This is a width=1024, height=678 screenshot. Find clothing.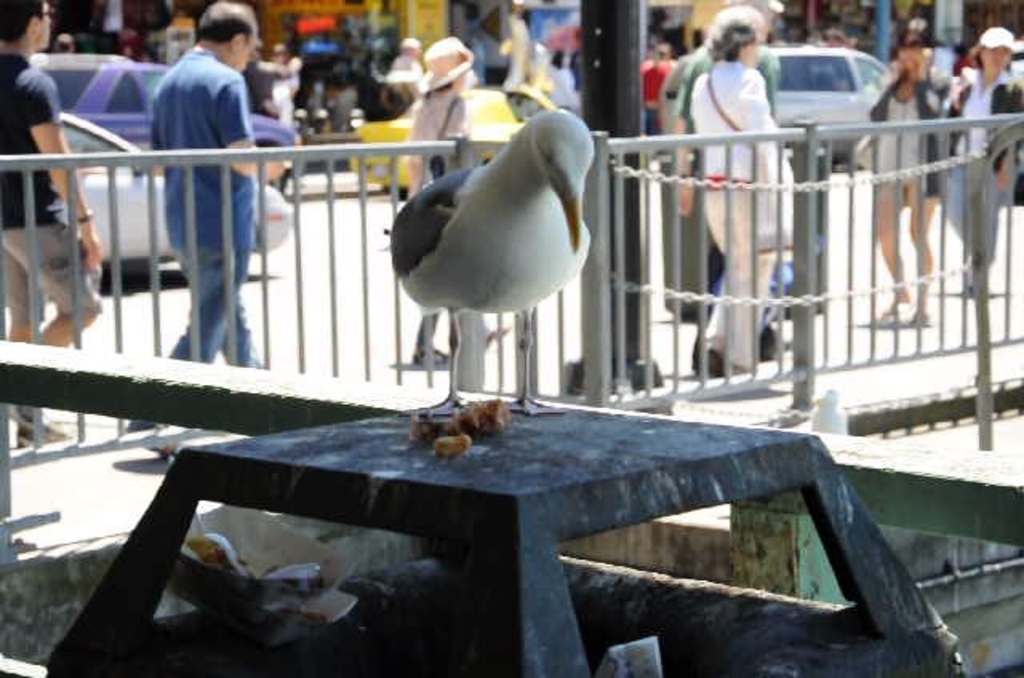
Bounding box: [x1=685, y1=62, x2=790, y2=366].
